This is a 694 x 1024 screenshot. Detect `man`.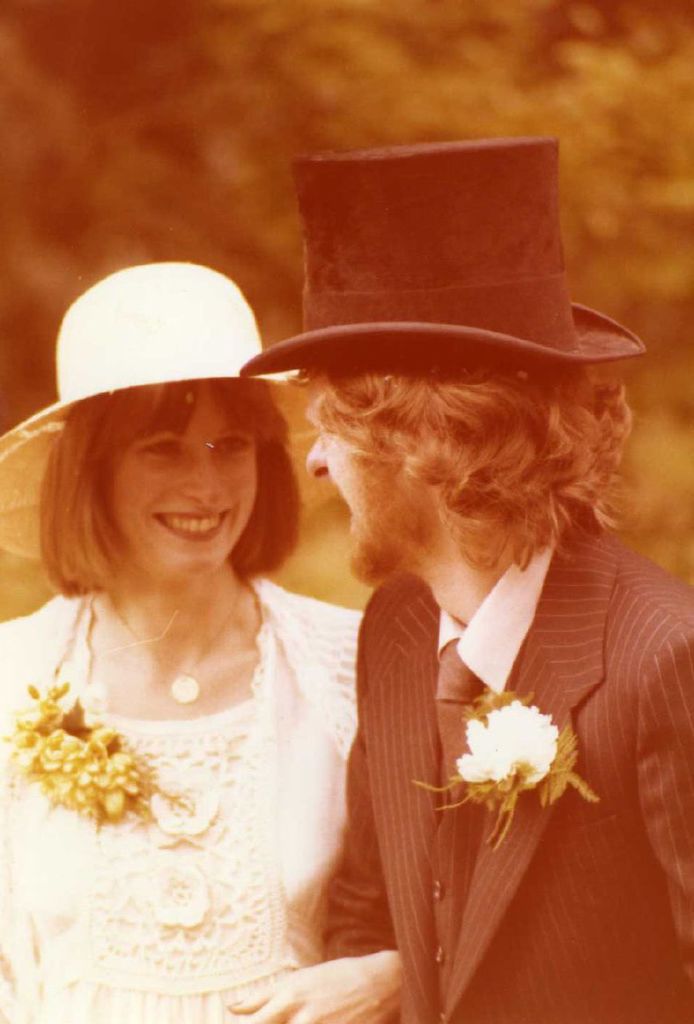
211/237/660/1004.
